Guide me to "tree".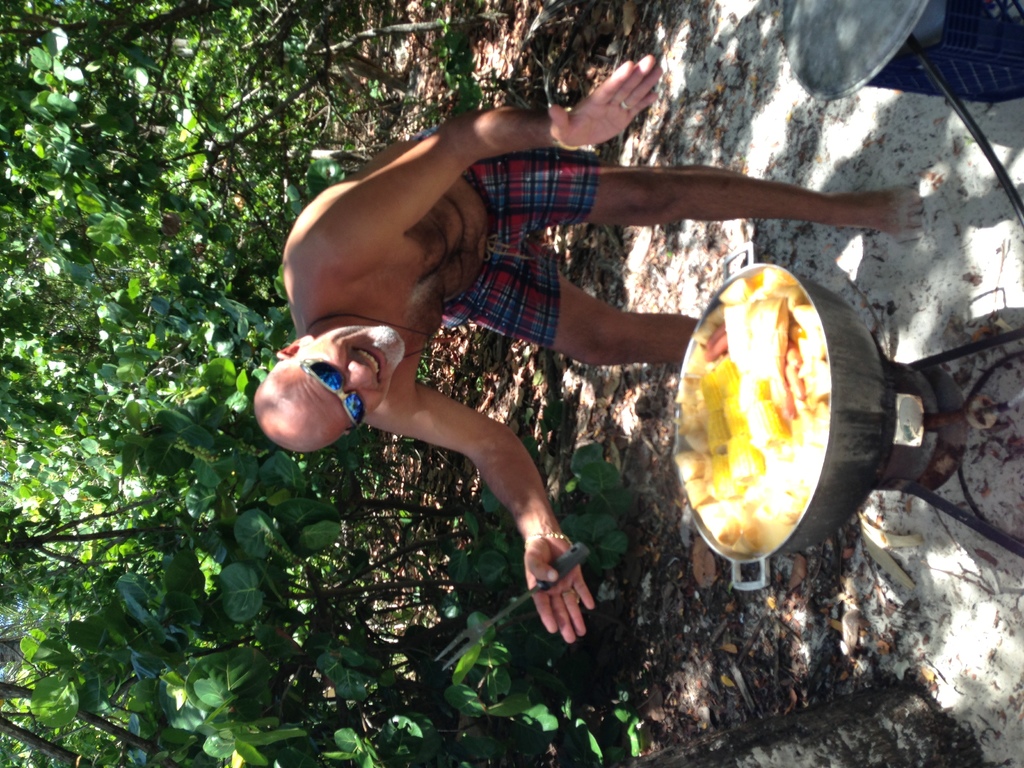
Guidance: crop(0, 0, 896, 767).
